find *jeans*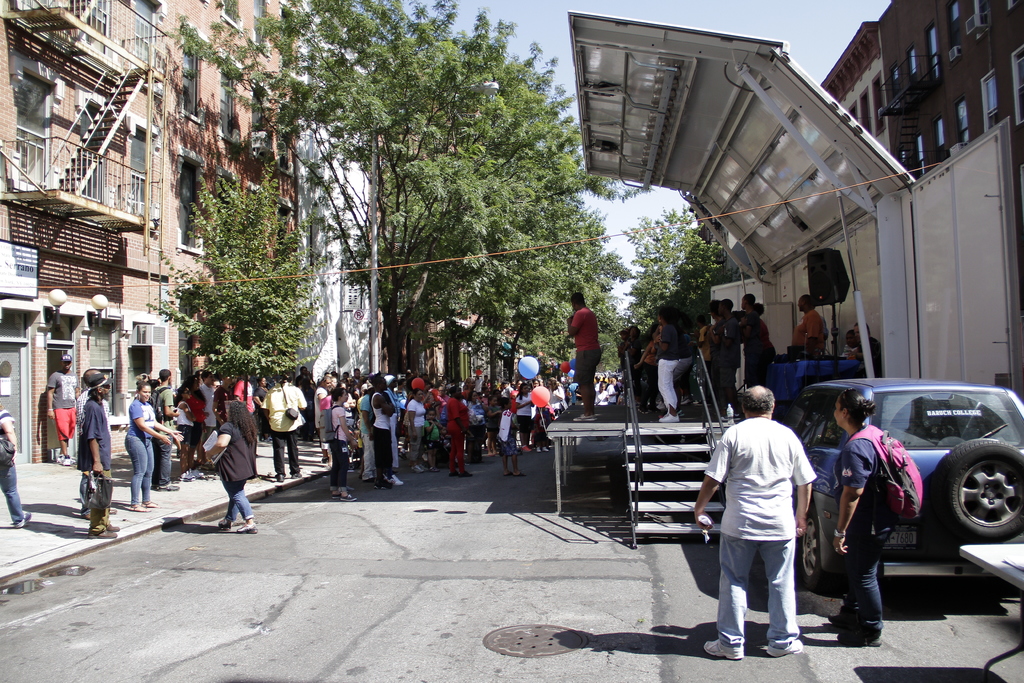
rect(124, 438, 156, 505)
